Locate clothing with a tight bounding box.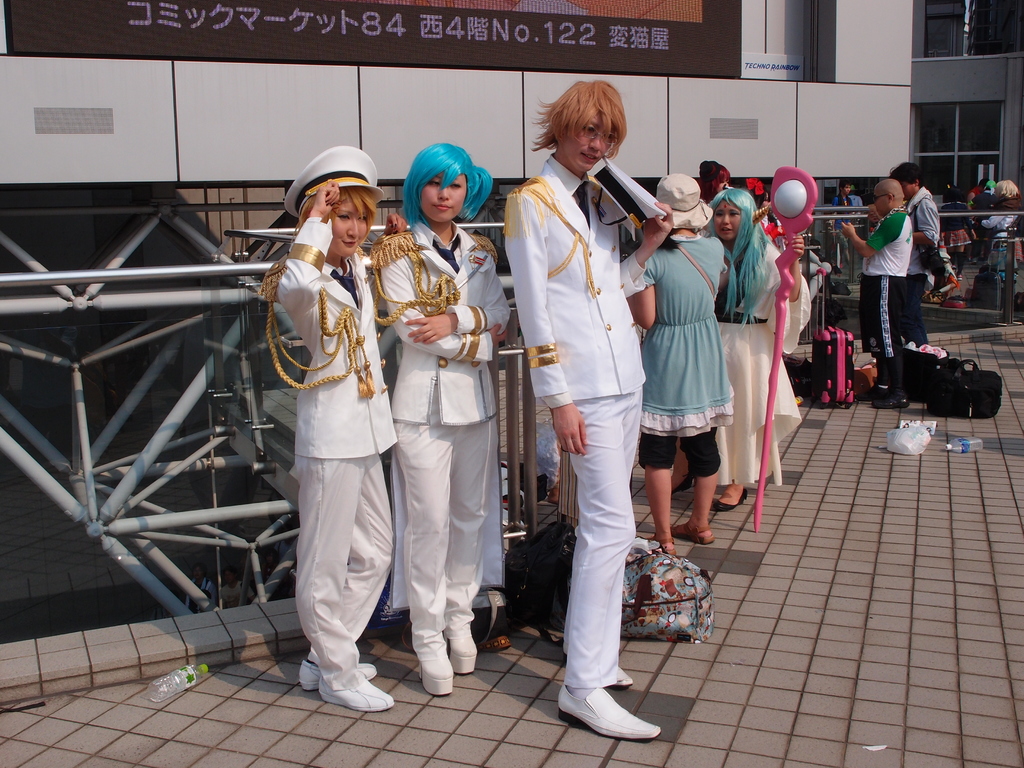
[977, 202, 1018, 234].
